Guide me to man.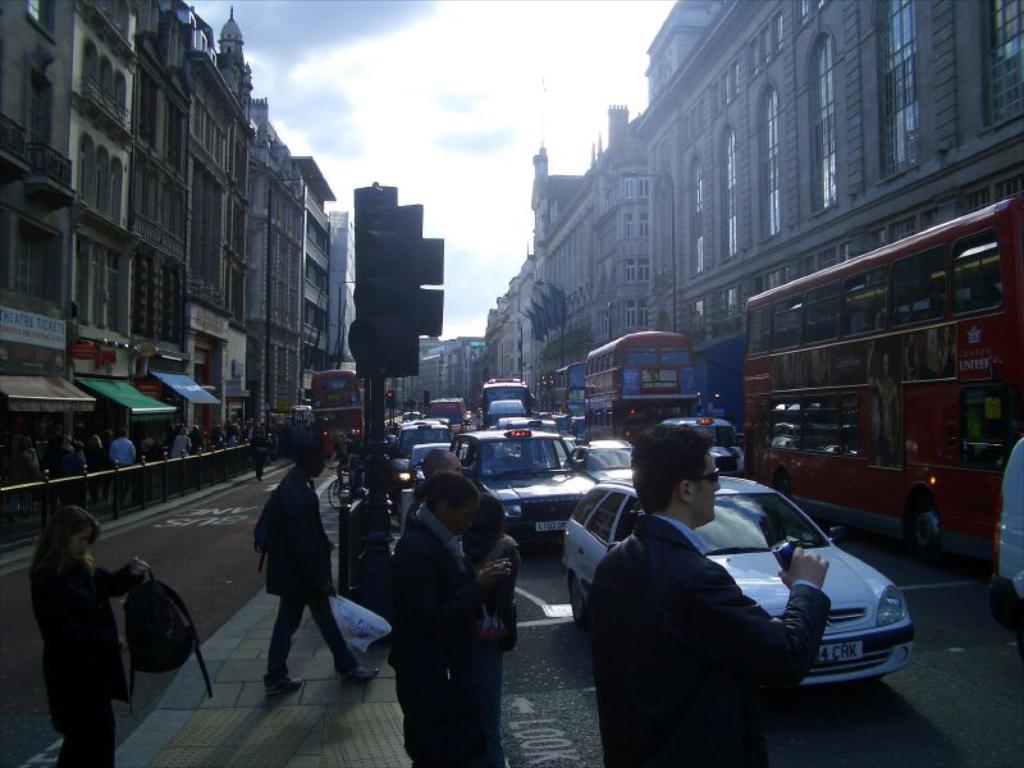
Guidance: {"x1": 379, "y1": 471, "x2": 463, "y2": 756}.
